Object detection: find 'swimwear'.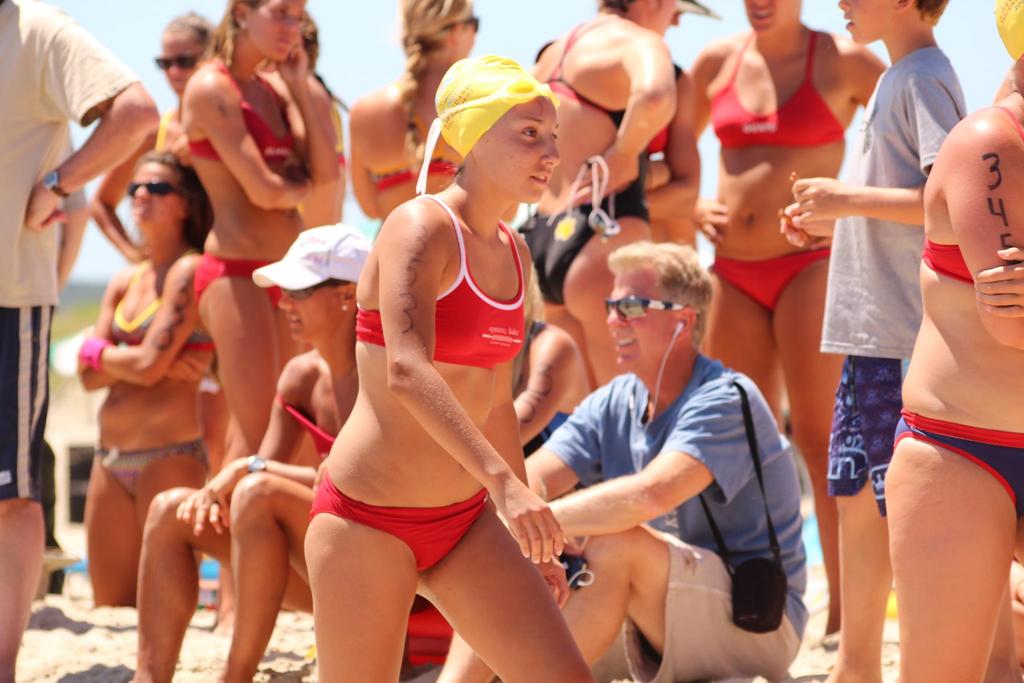
x1=361 y1=150 x2=466 y2=204.
